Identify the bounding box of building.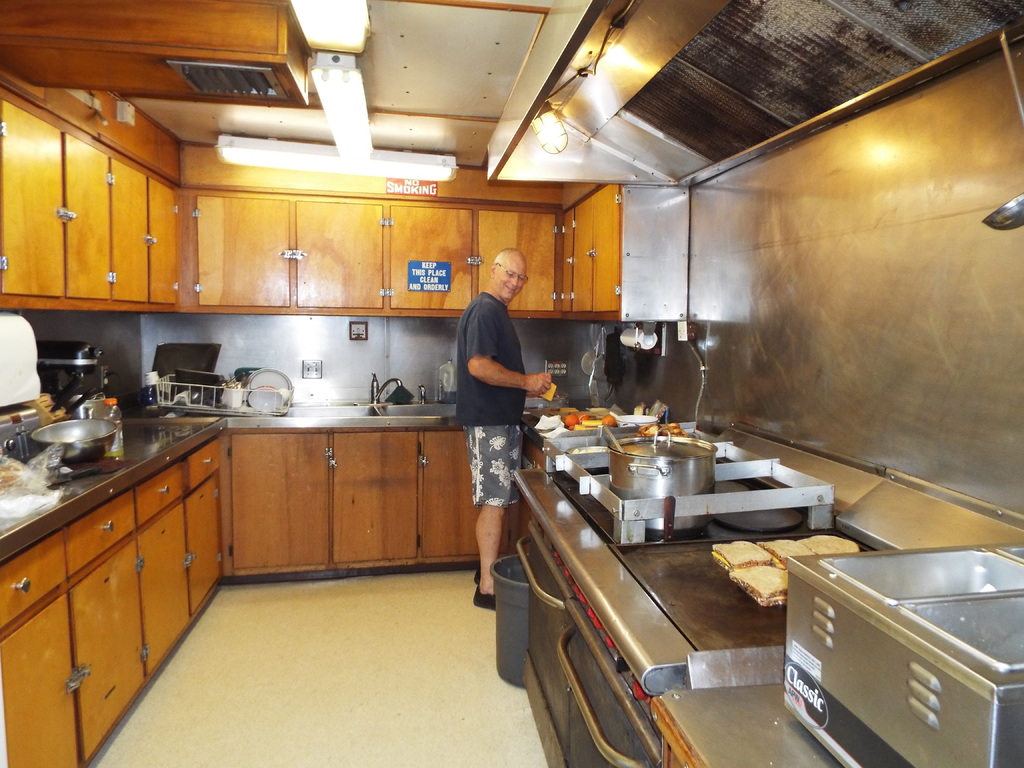
bbox=[0, 0, 1023, 767].
